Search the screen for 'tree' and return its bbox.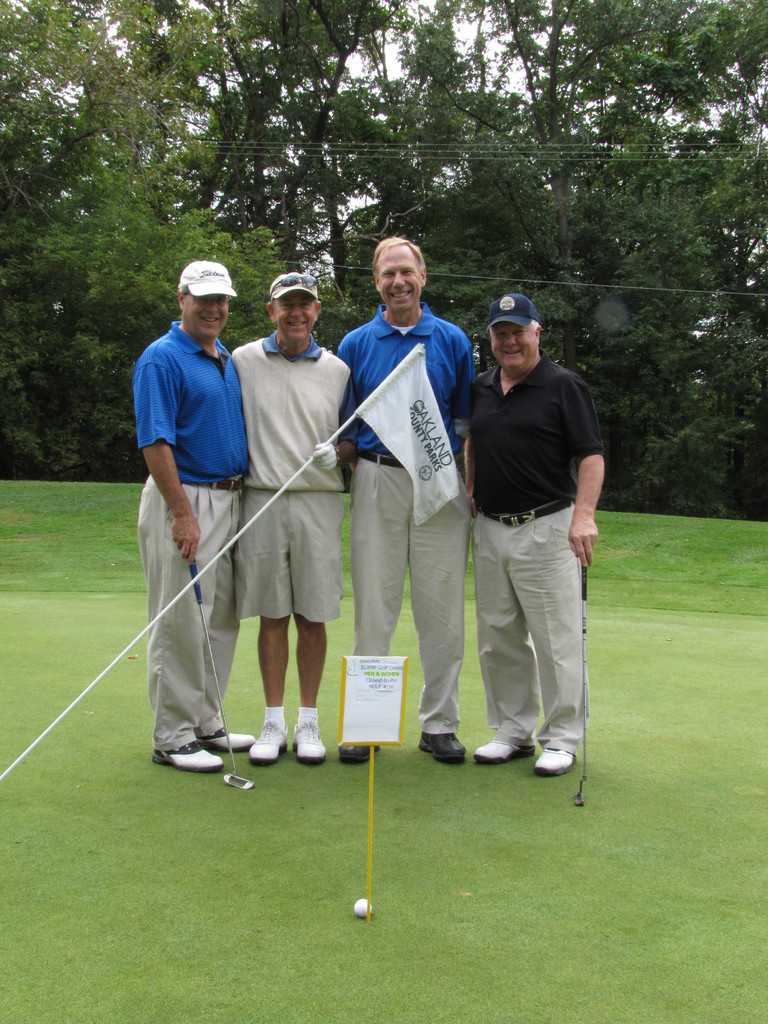
Found: detection(324, 1, 584, 308).
